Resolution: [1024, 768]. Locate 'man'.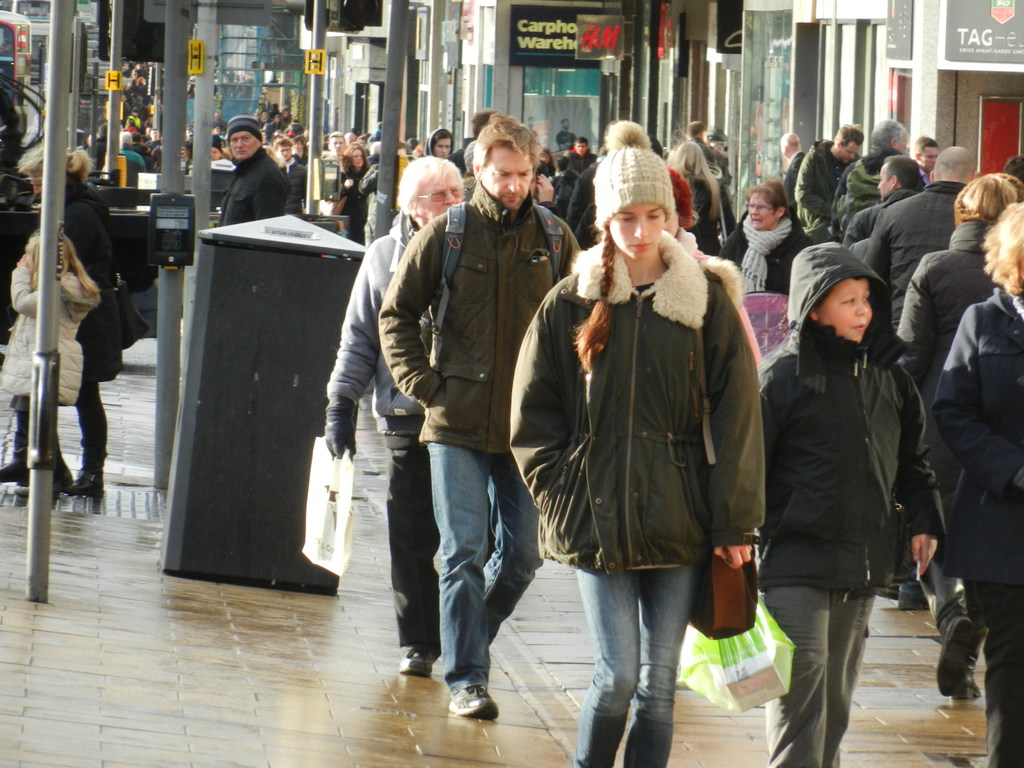
(779, 127, 808, 196).
